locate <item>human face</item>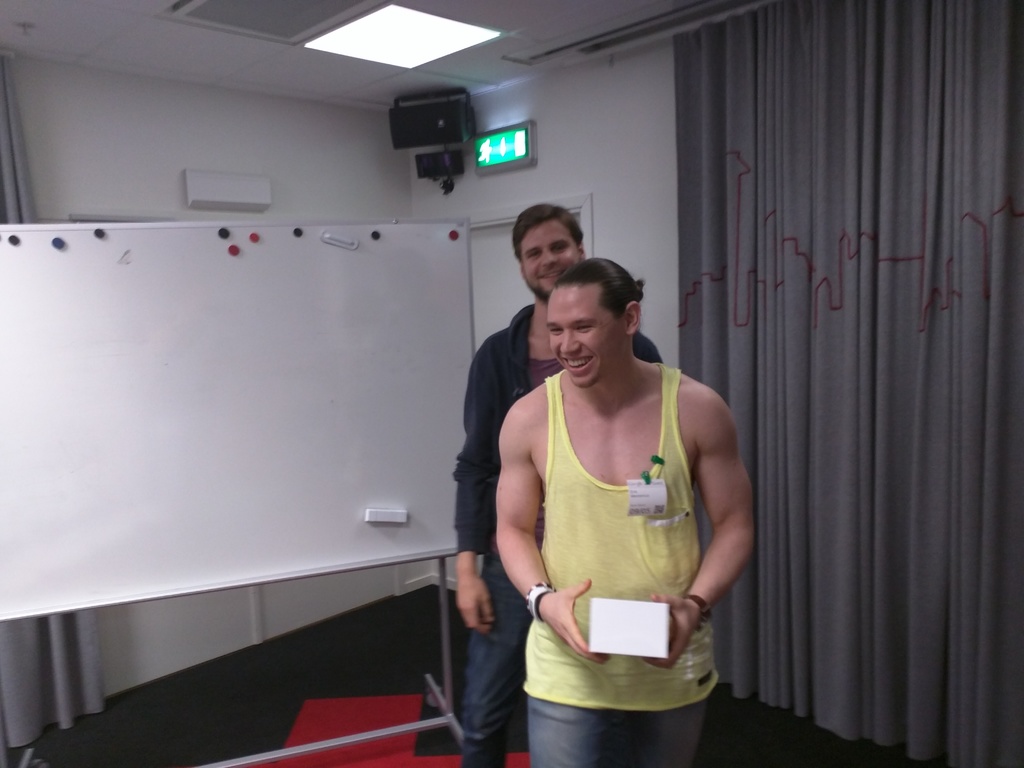
(left=548, top=285, right=623, bottom=389)
